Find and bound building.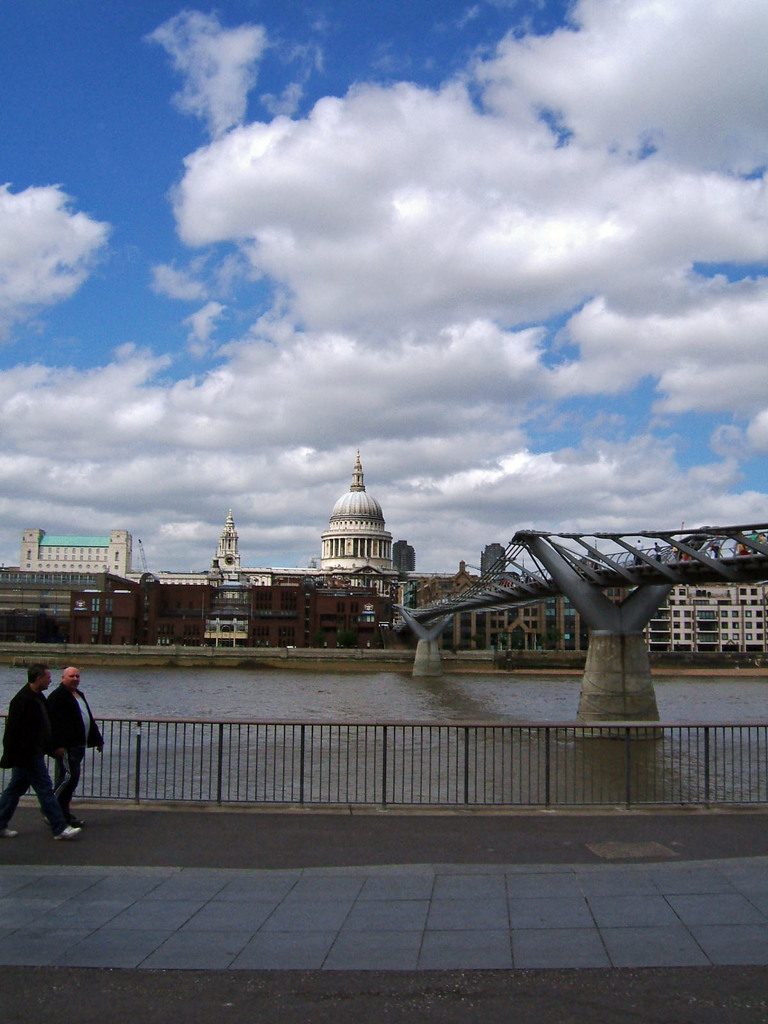
Bound: {"x1": 18, "y1": 526, "x2": 131, "y2": 579}.
